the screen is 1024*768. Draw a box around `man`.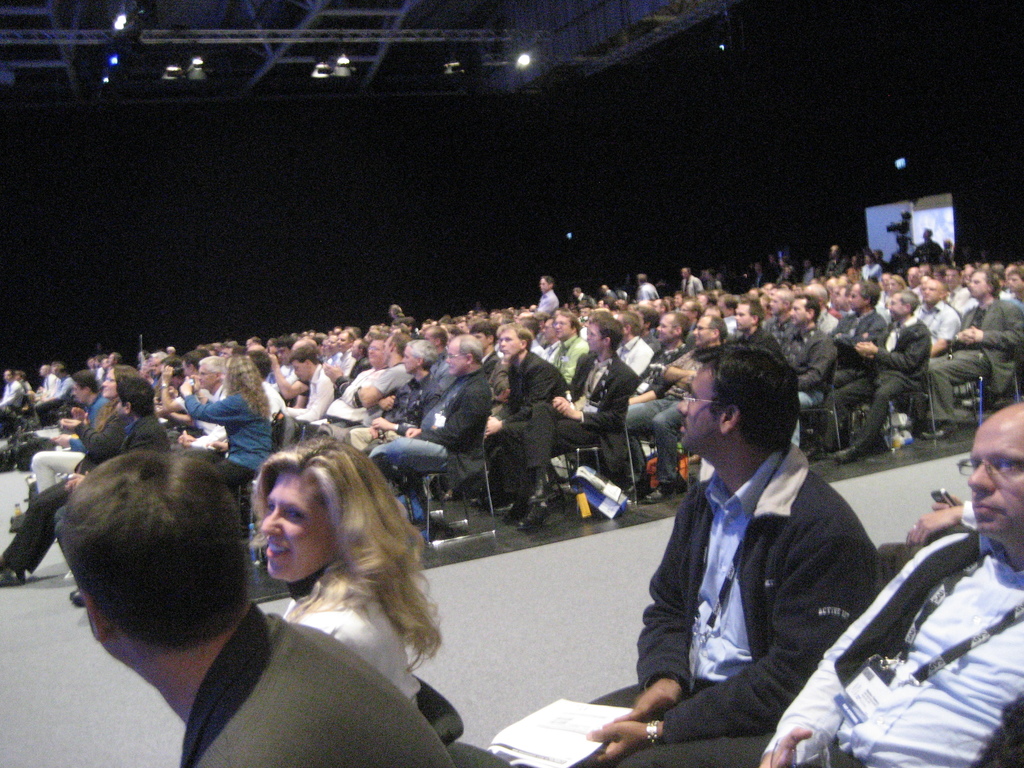
[0, 363, 143, 587].
